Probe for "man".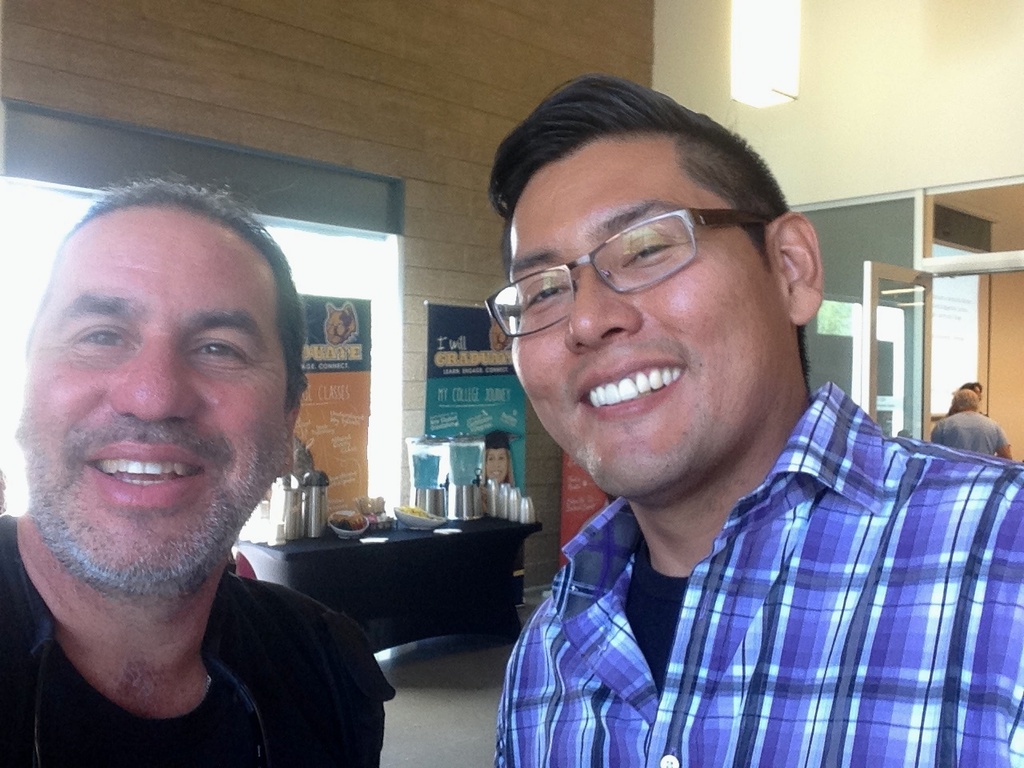
Probe result: x1=0, y1=183, x2=391, y2=767.
